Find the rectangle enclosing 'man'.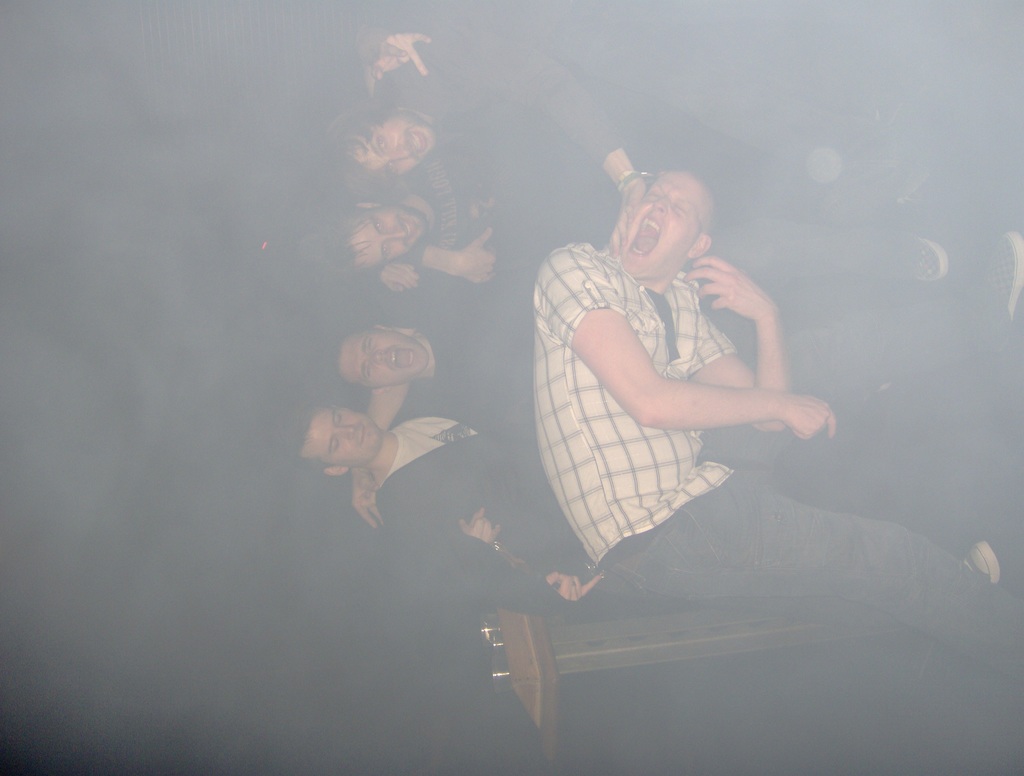
(315,19,826,212).
